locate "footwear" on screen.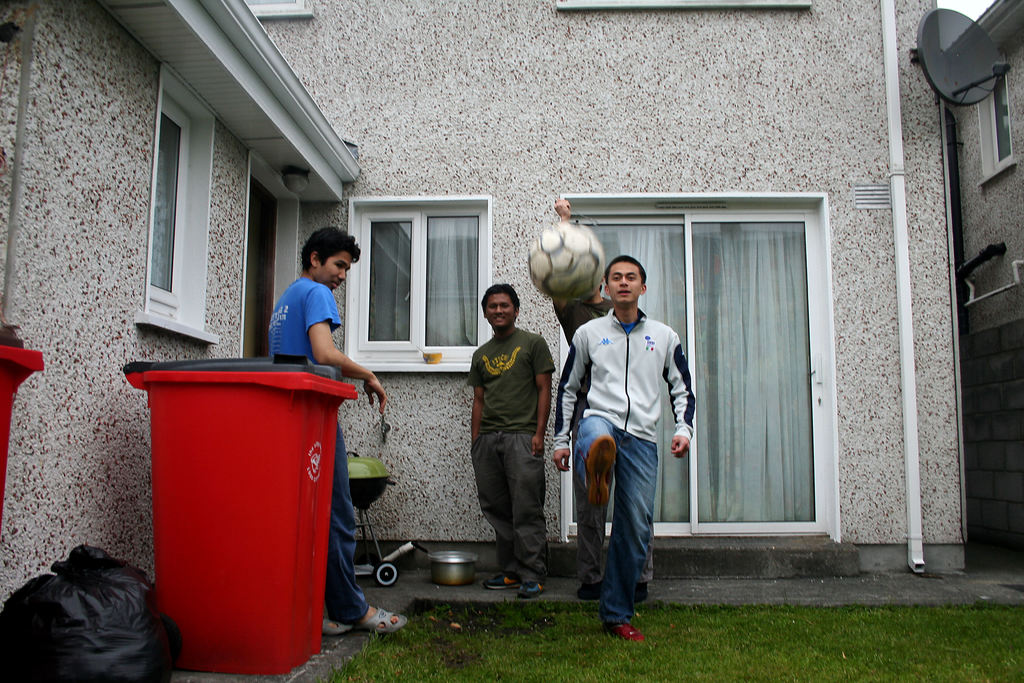
On screen at l=602, t=621, r=643, b=643.
